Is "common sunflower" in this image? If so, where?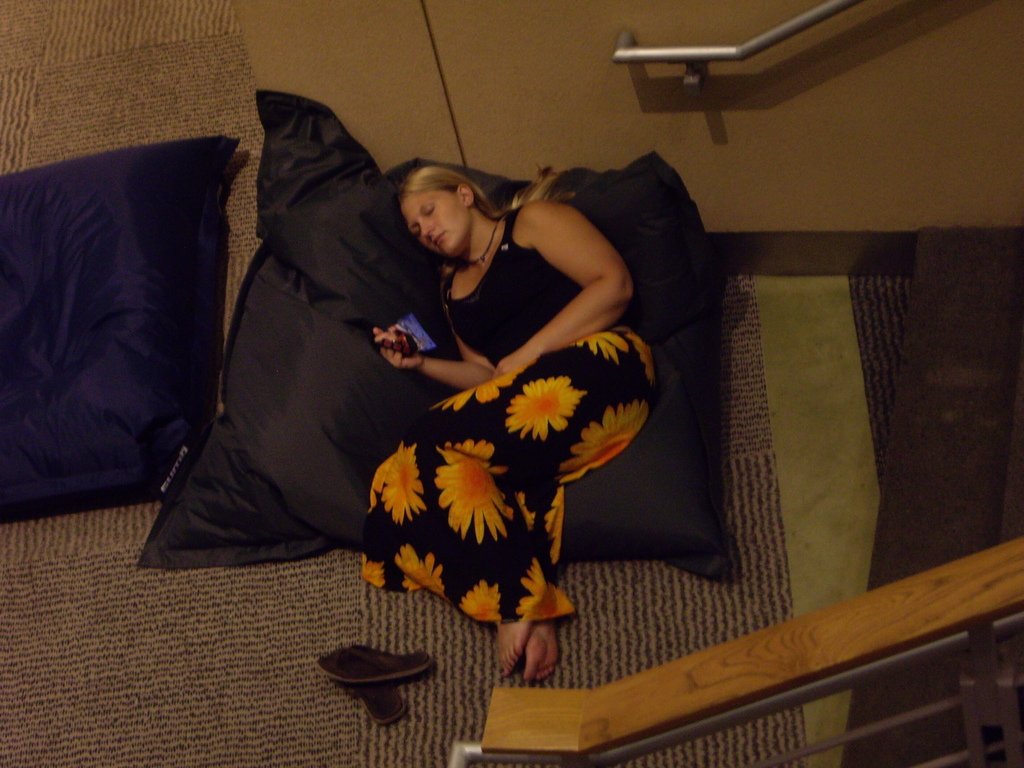
Yes, at left=453, top=580, right=508, bottom=627.
